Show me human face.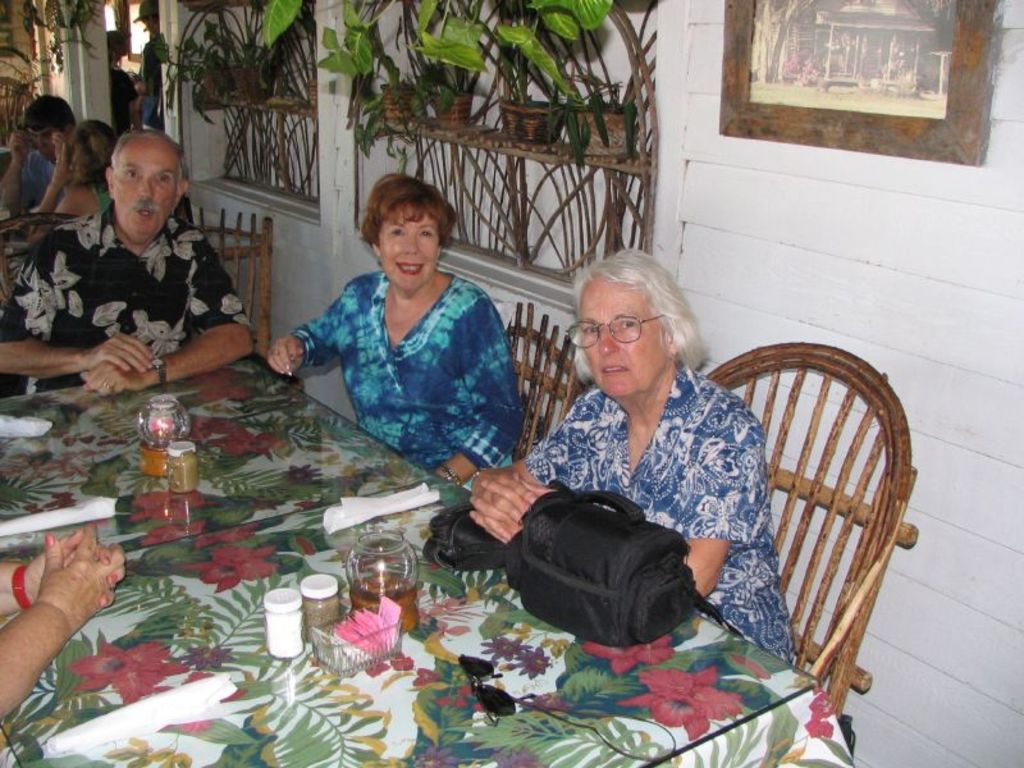
human face is here: x1=110, y1=138, x2=175, y2=242.
